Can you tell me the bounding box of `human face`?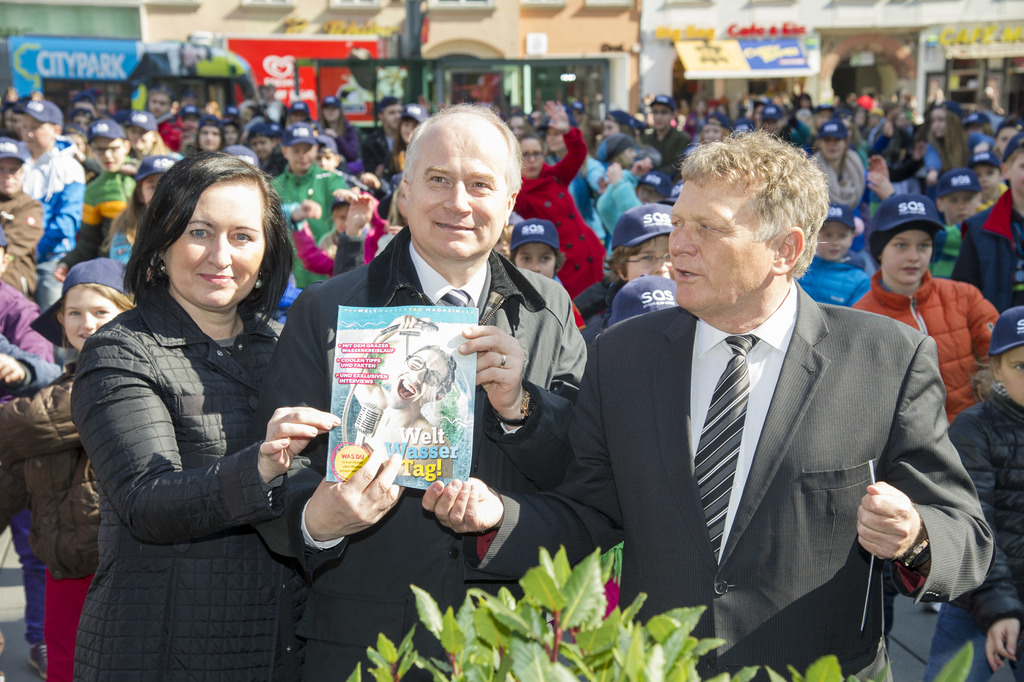
bbox=(147, 97, 173, 115).
